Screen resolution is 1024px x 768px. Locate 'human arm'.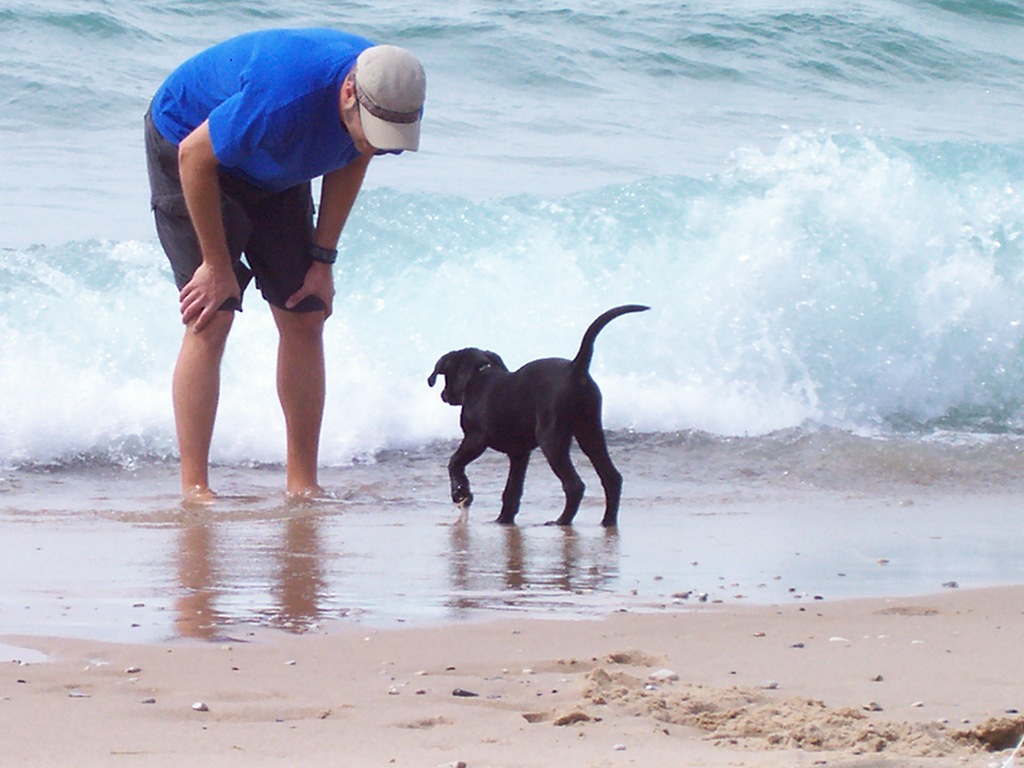
box=[294, 157, 372, 321].
